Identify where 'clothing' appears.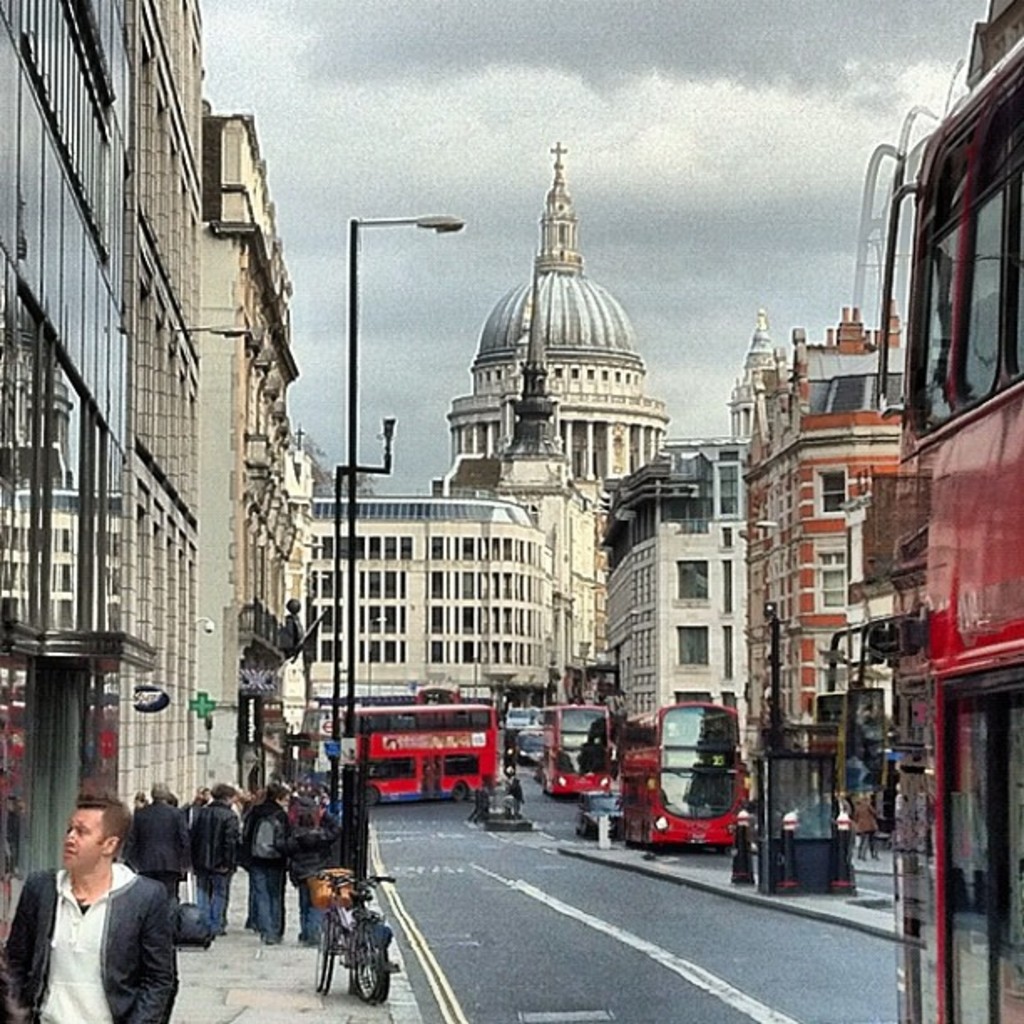
Appears at <box>463,788,480,820</box>.
